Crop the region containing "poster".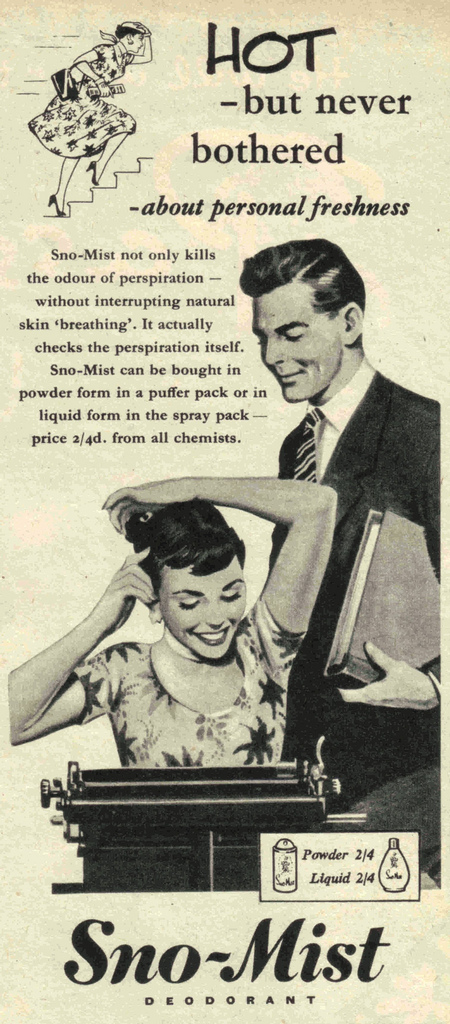
Crop region: BBox(4, 0, 449, 1023).
